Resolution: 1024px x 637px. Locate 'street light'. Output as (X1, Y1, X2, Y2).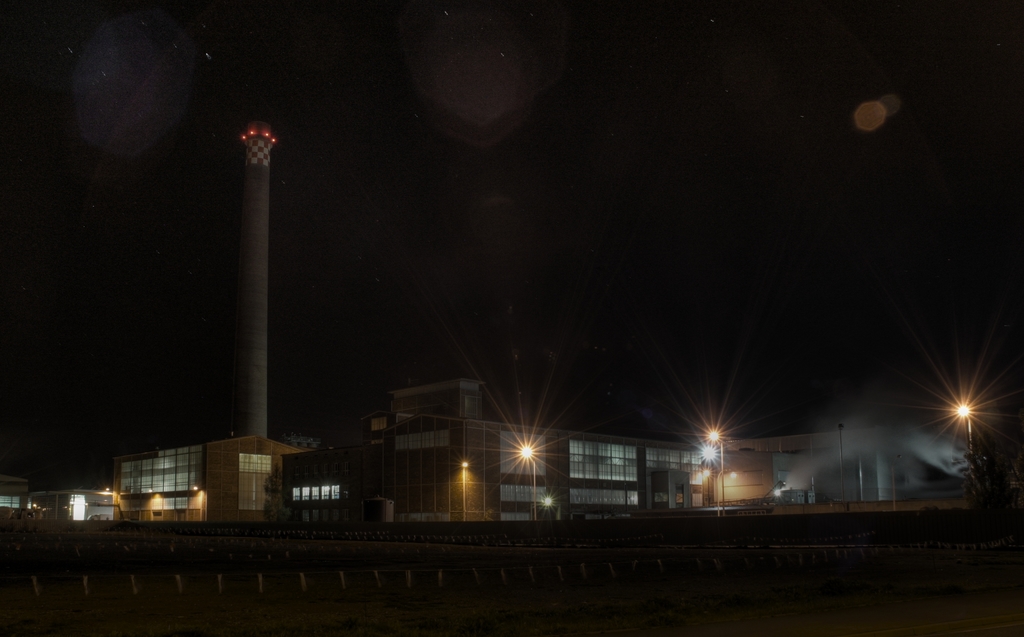
(104, 489, 120, 523).
